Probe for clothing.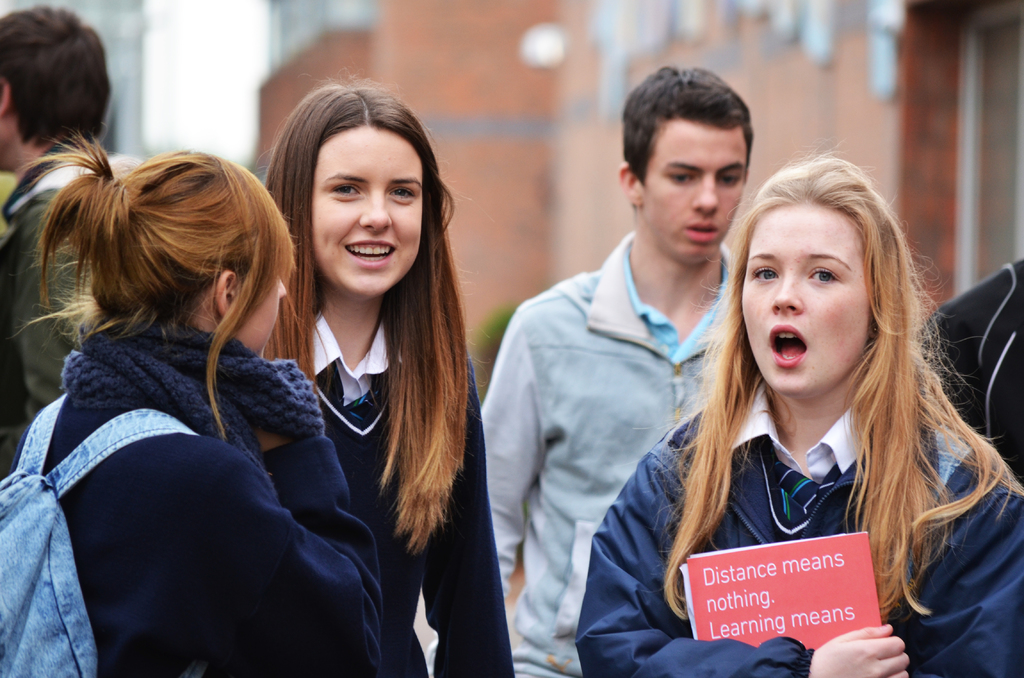
Probe result: [0,167,84,493].
